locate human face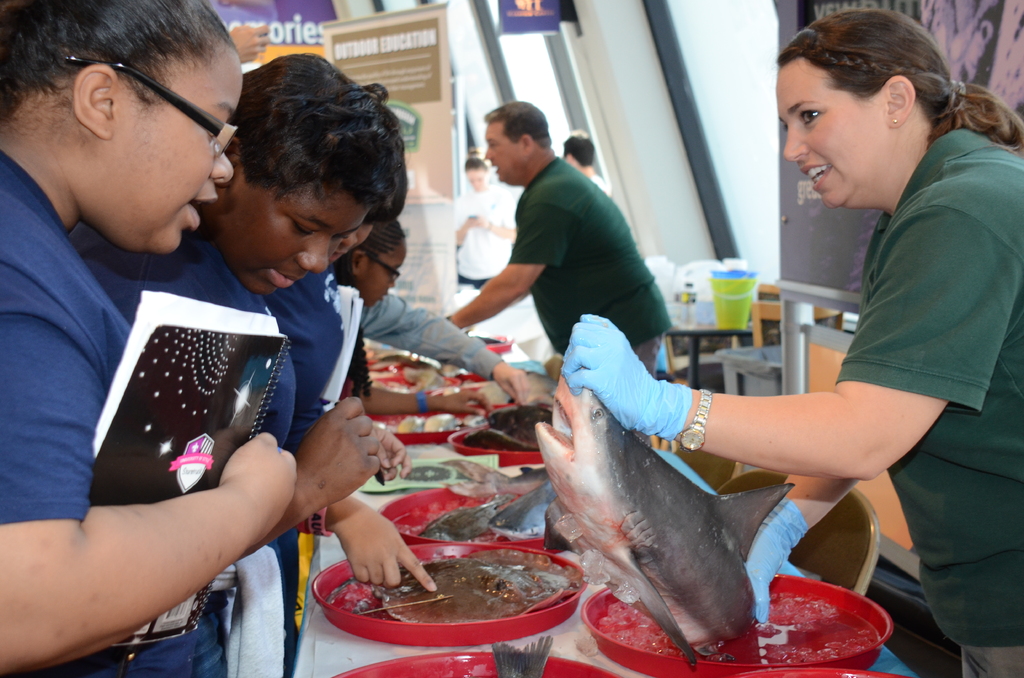
bbox=(333, 222, 371, 264)
